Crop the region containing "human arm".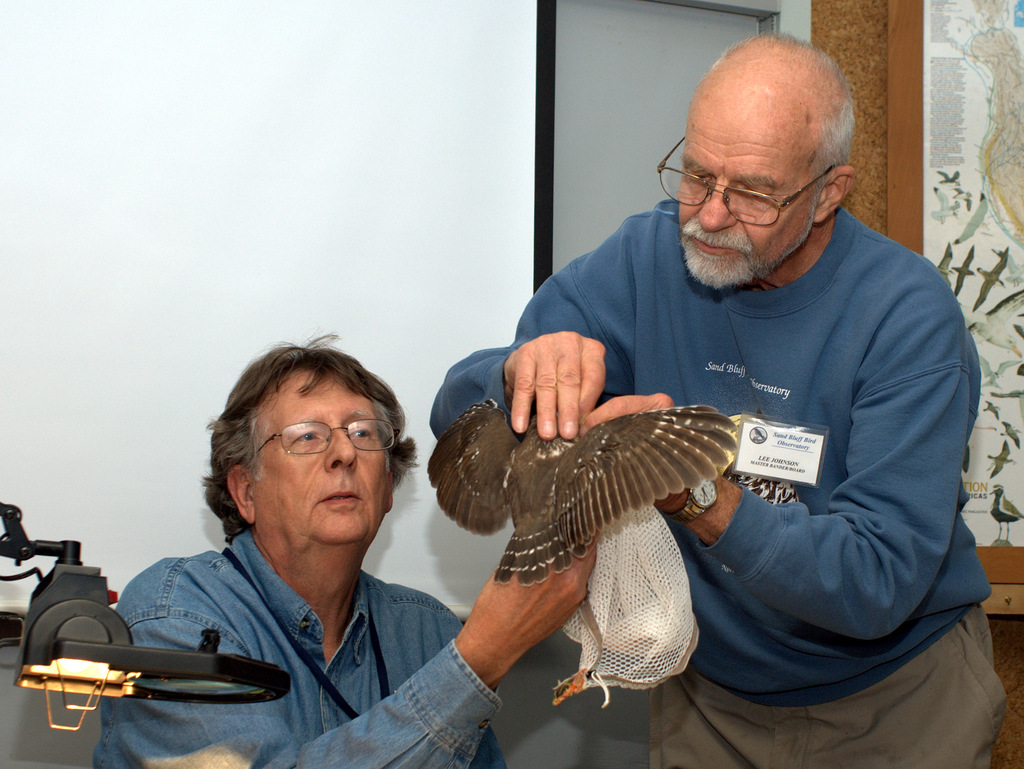
Crop region: crop(113, 532, 599, 768).
